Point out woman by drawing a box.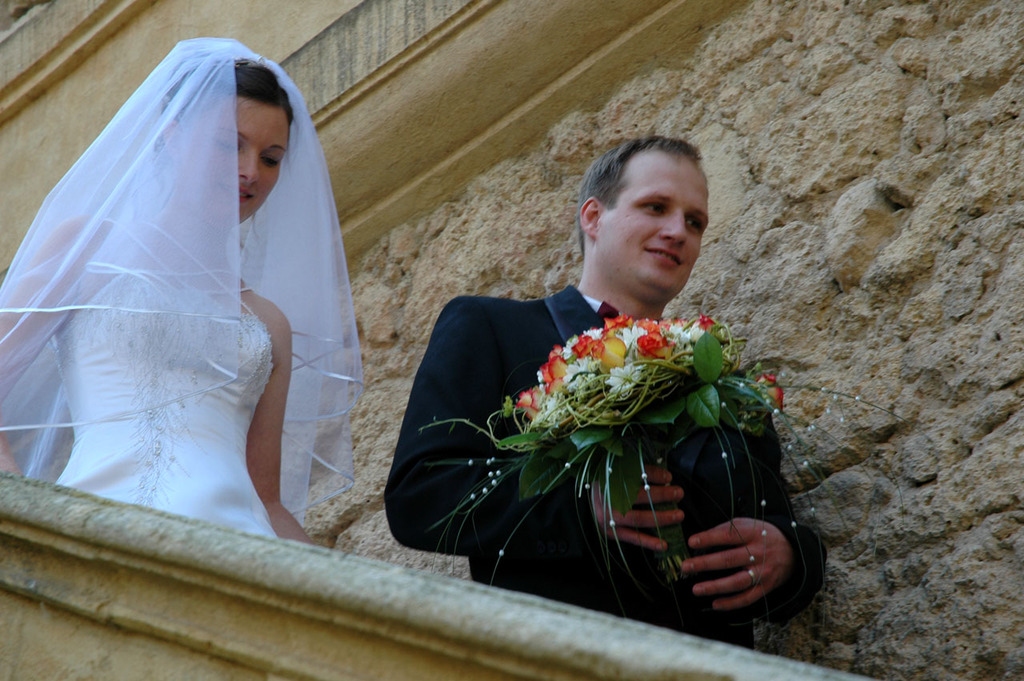
<box>0,32,330,551</box>.
